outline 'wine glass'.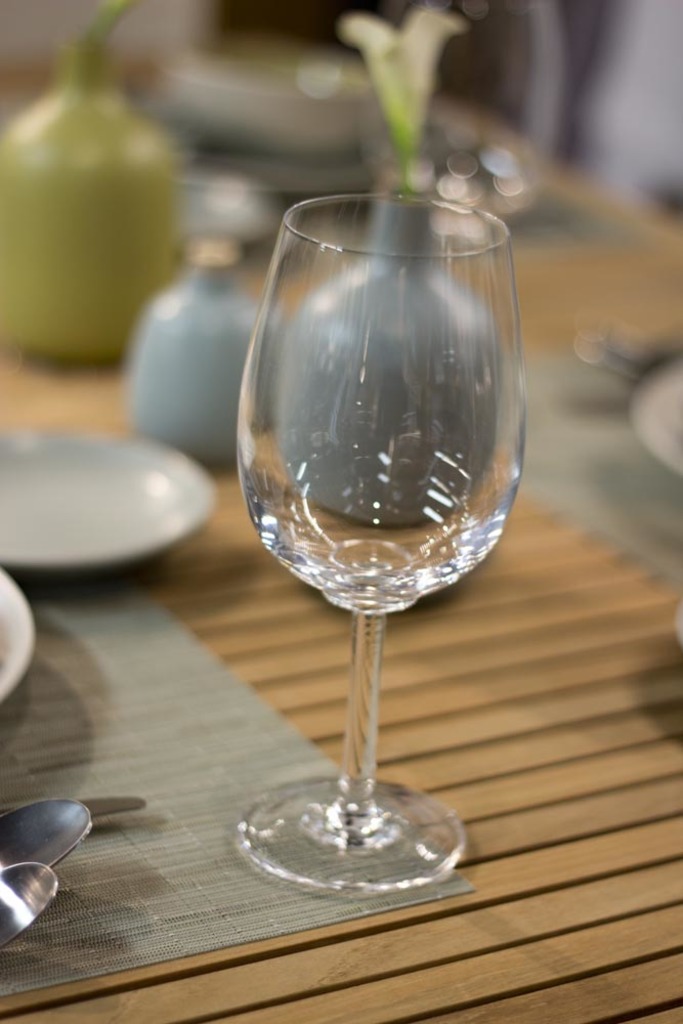
Outline: x1=232 y1=190 x2=525 y2=892.
